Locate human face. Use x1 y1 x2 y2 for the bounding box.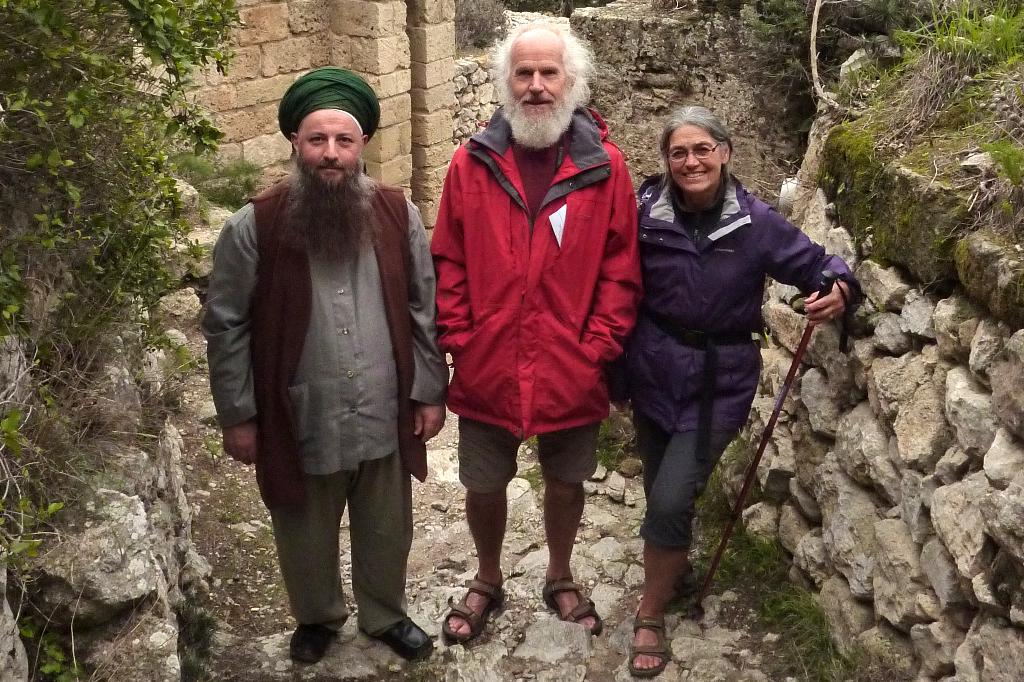
284 108 381 265.
